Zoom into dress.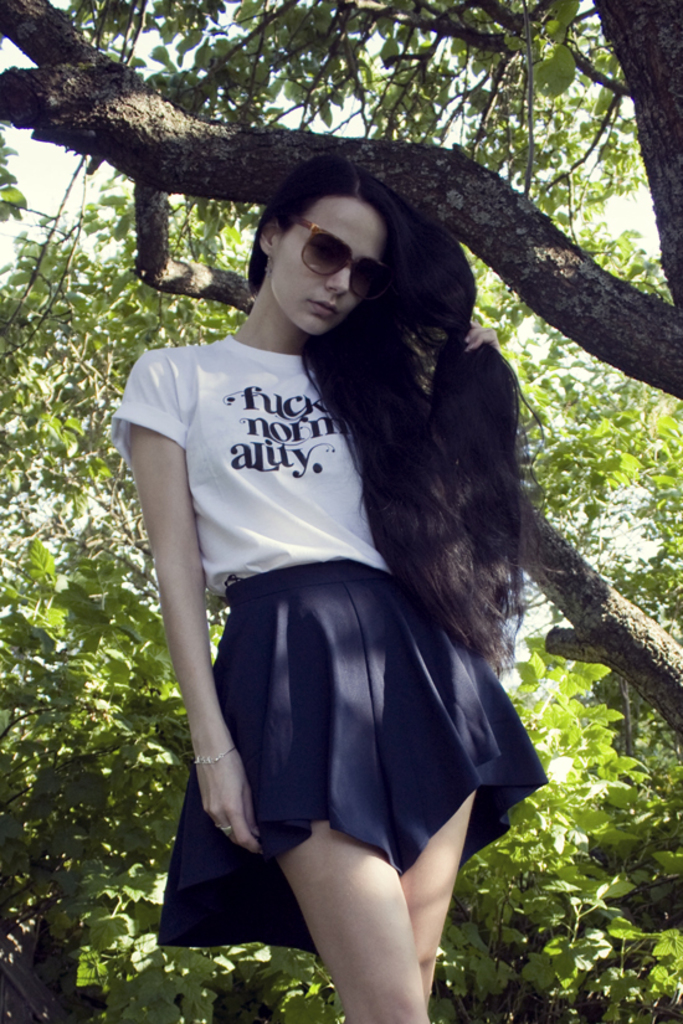
Zoom target: box=[108, 333, 554, 952].
